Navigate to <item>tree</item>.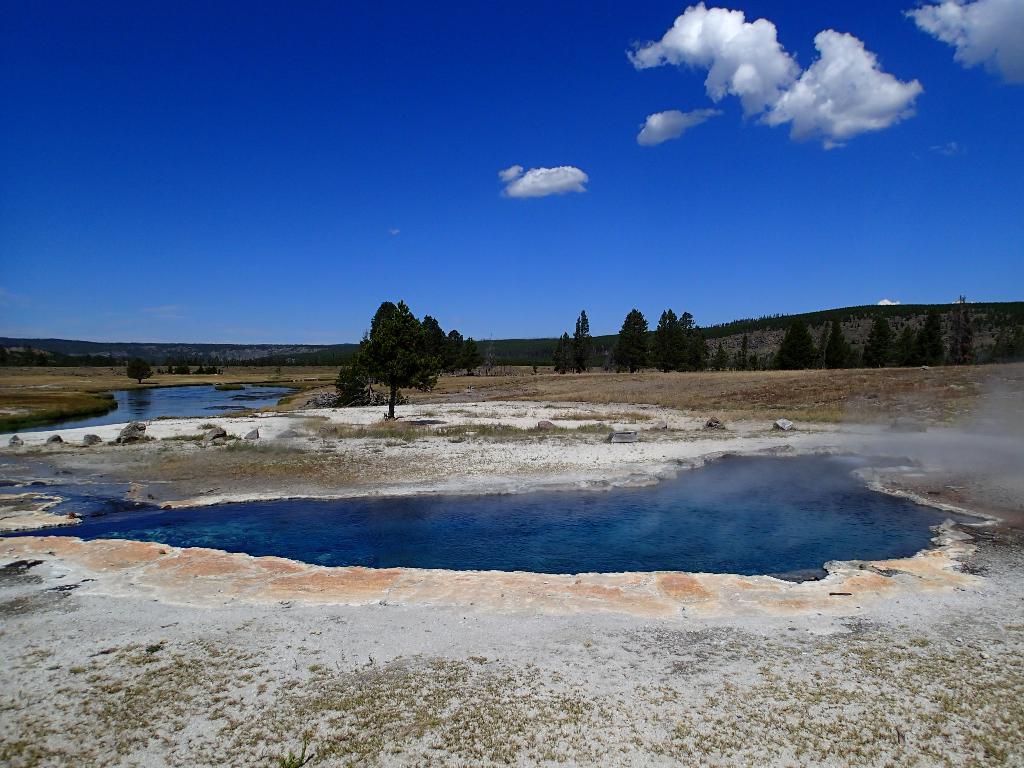
Navigation target: x1=347 y1=286 x2=438 y2=414.
